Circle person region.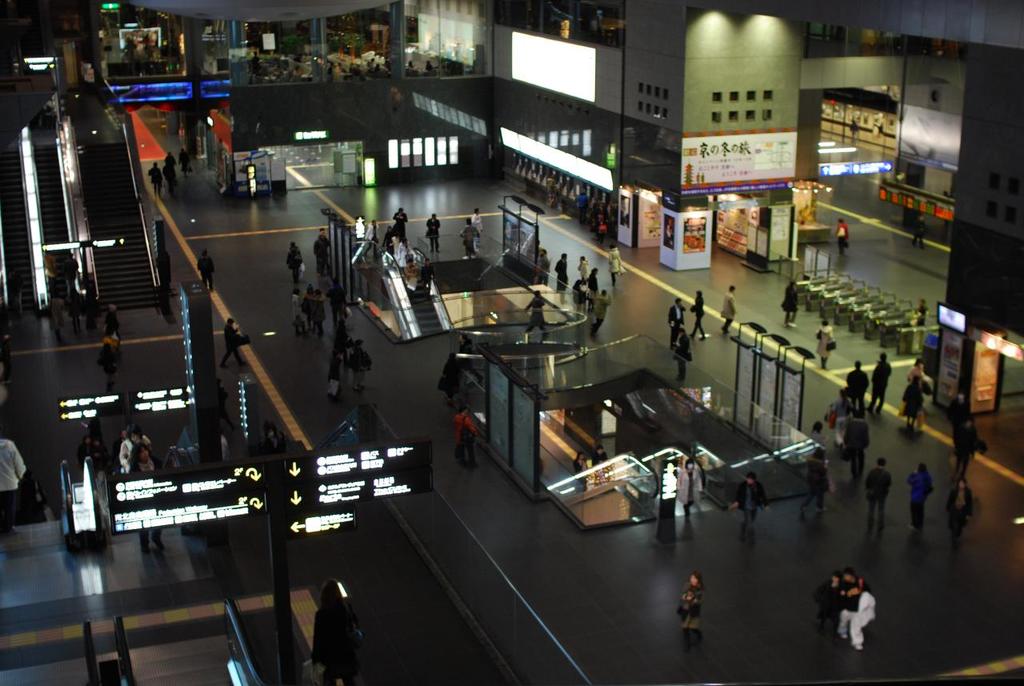
Region: BBox(727, 472, 768, 540).
